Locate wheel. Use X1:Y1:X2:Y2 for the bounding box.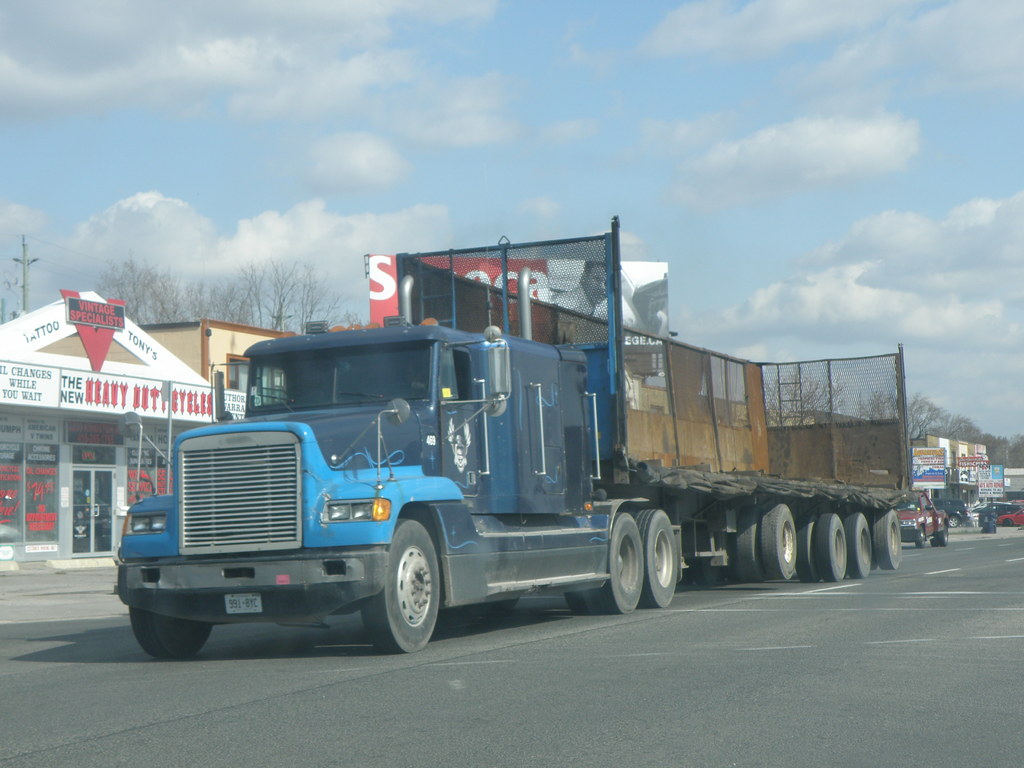
635:510:677:607.
